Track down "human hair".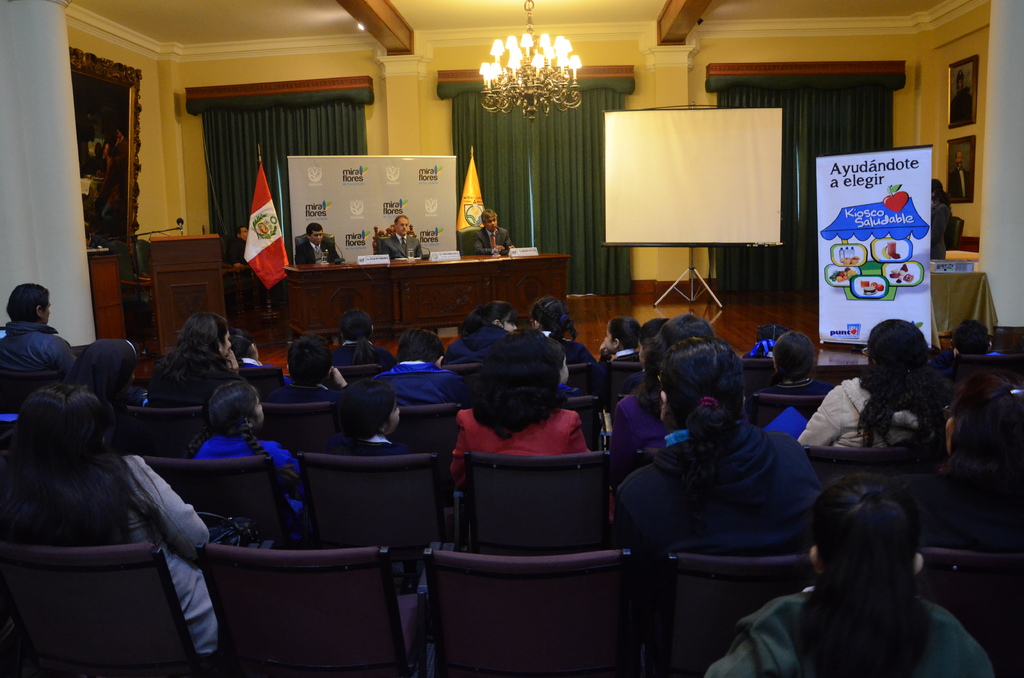
Tracked to 653 314 719 373.
